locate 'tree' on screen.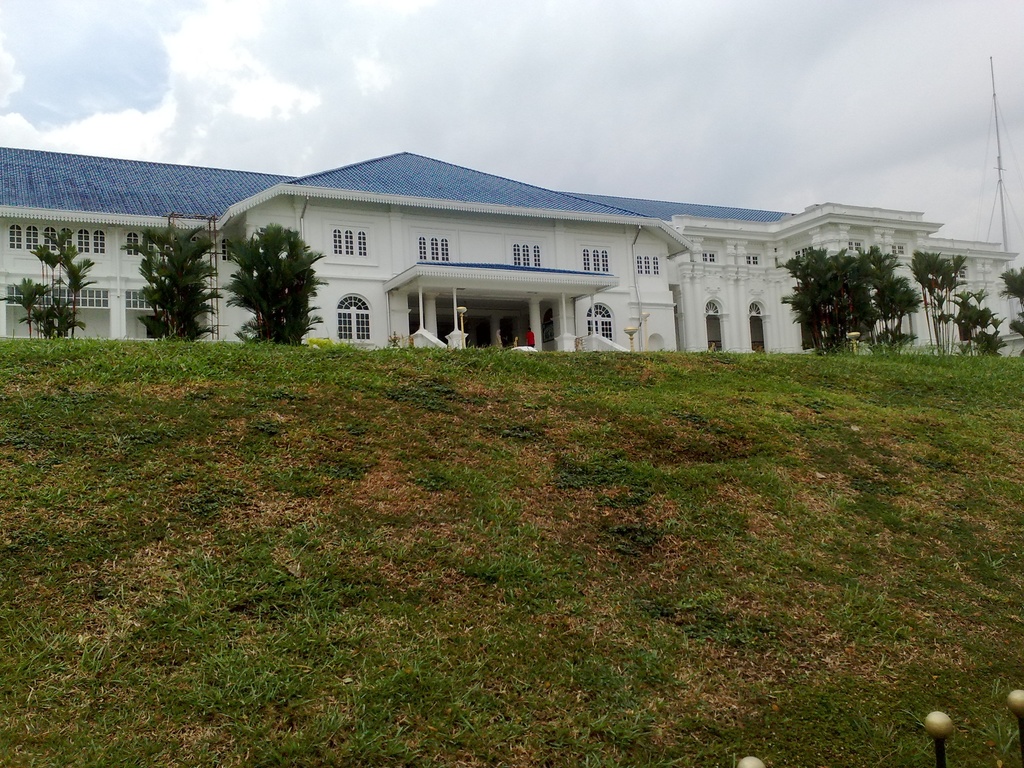
On screen at box(961, 284, 1011, 352).
